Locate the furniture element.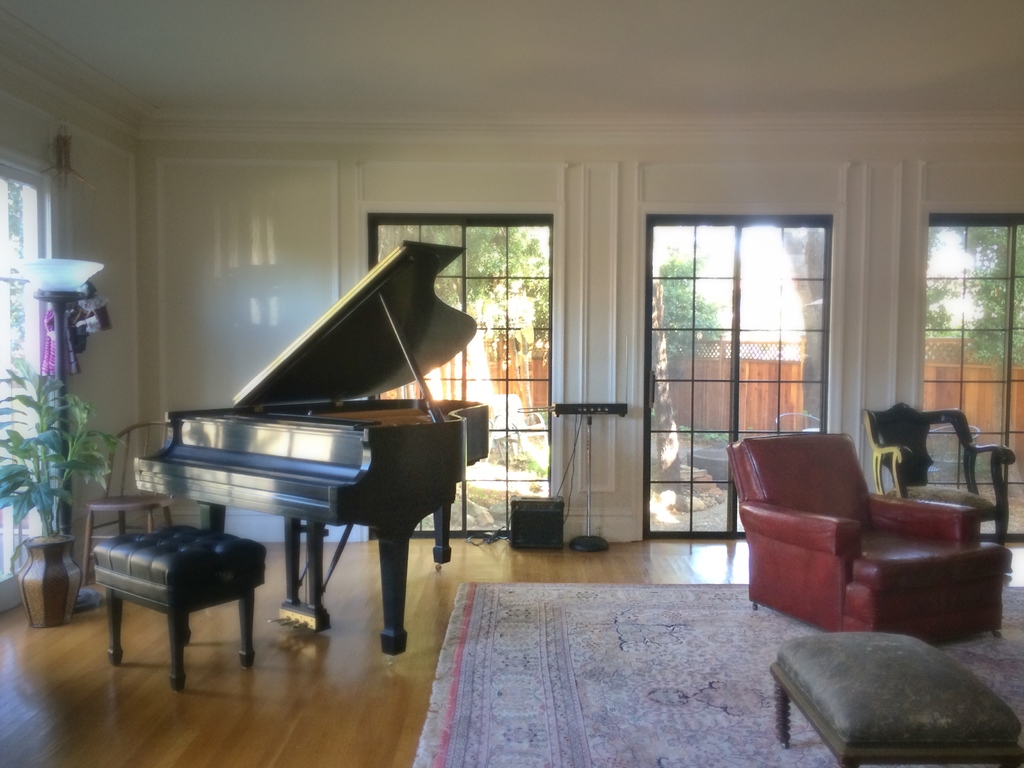
Element bbox: (774,411,819,433).
